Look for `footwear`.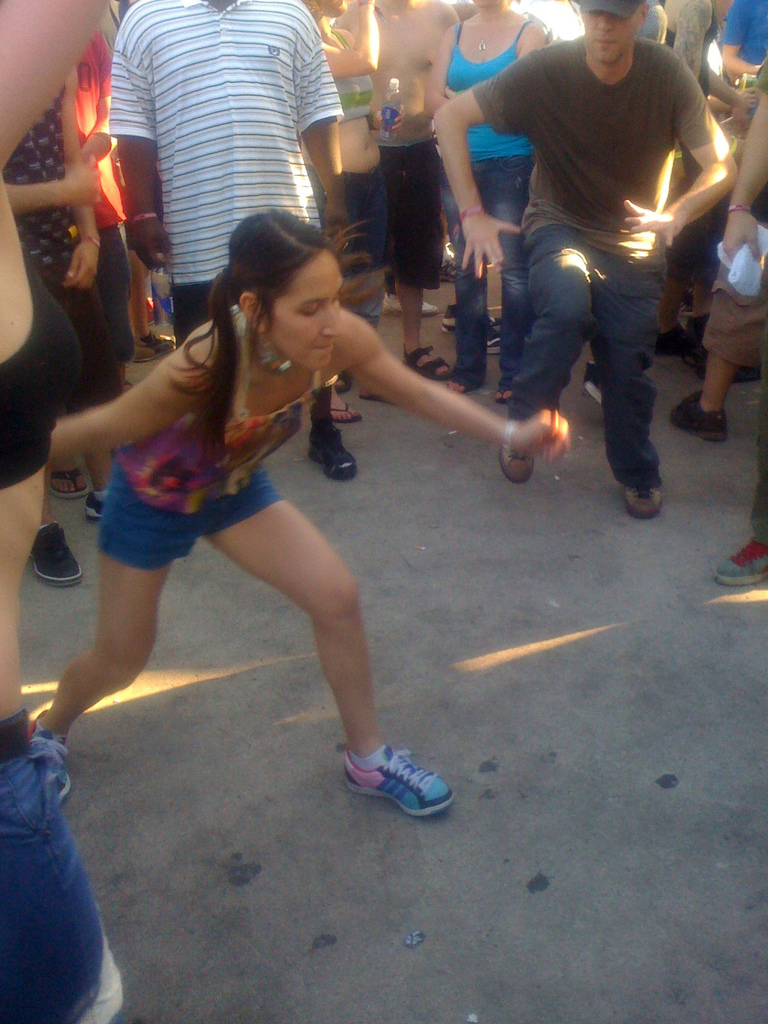
Found: (left=46, top=472, right=92, bottom=498).
